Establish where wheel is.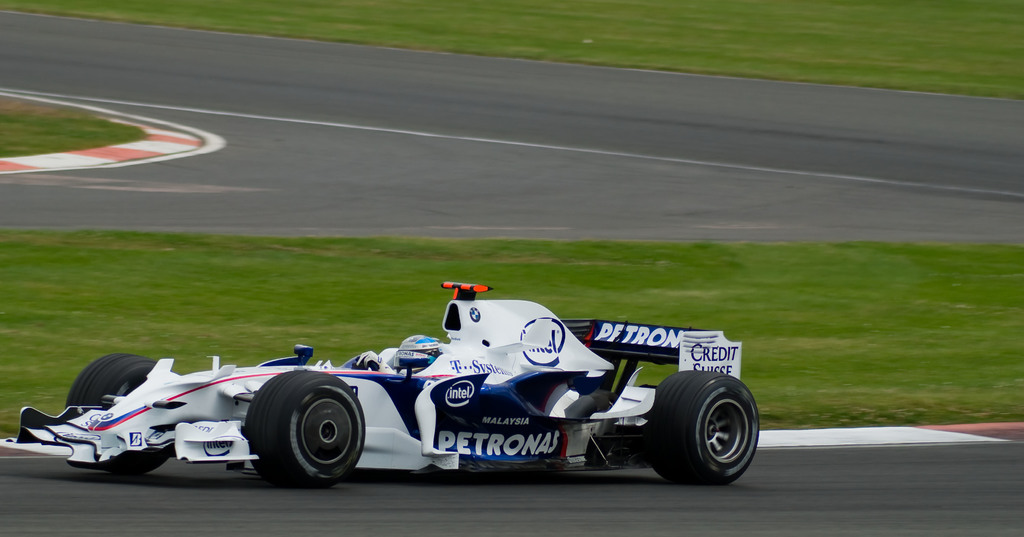
Established at pyautogui.locateOnScreen(246, 373, 364, 488).
